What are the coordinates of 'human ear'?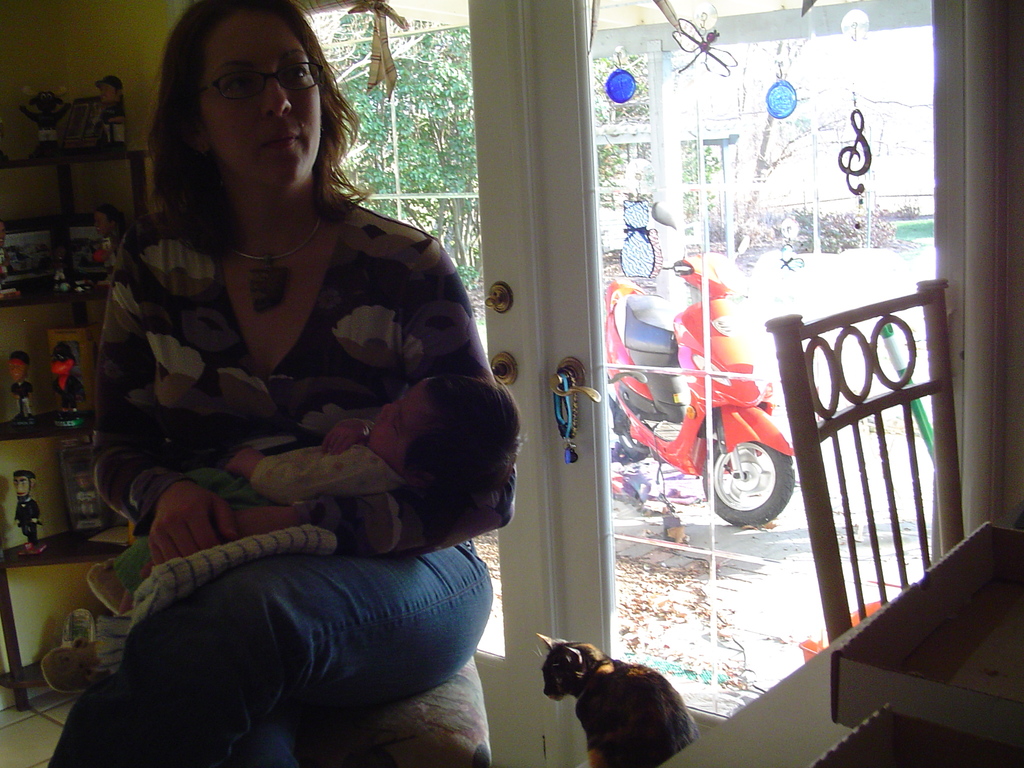
rect(195, 134, 211, 152).
